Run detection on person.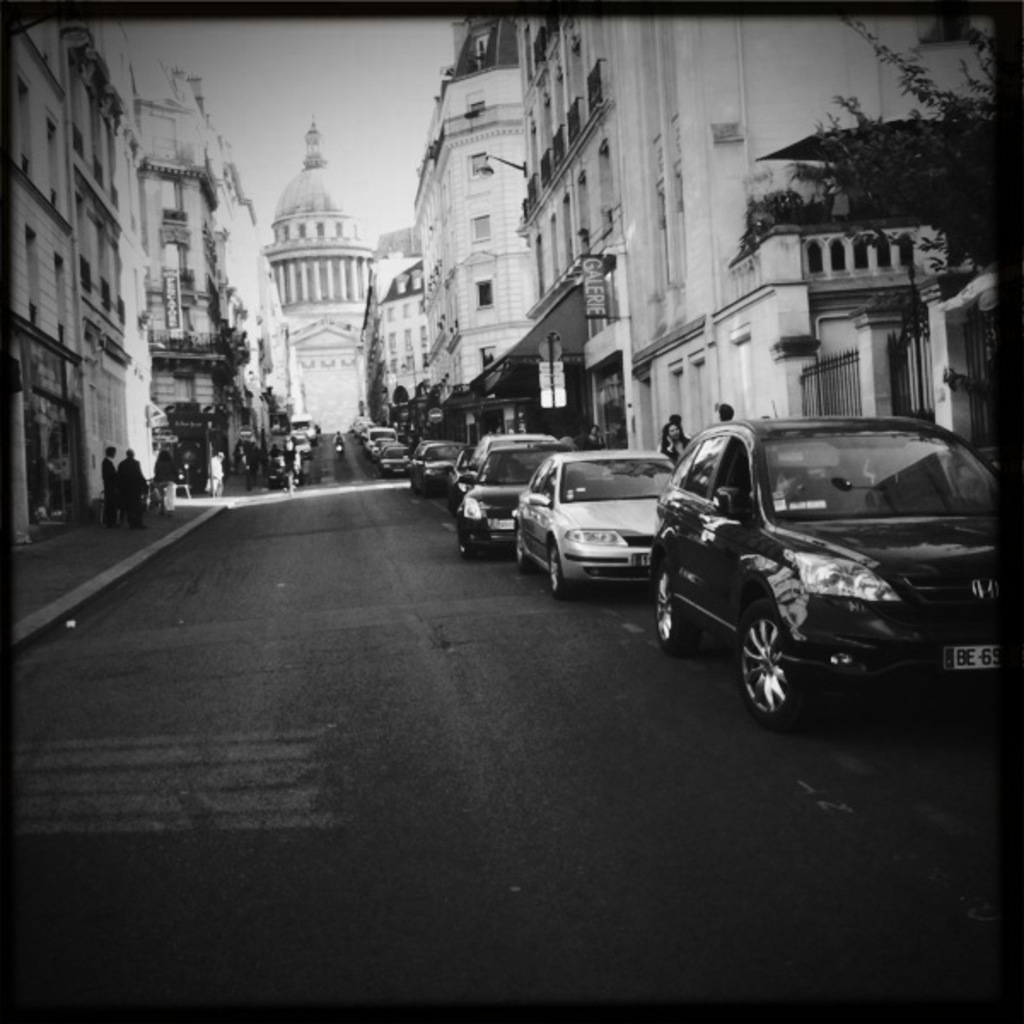
Result: crop(657, 413, 689, 451).
